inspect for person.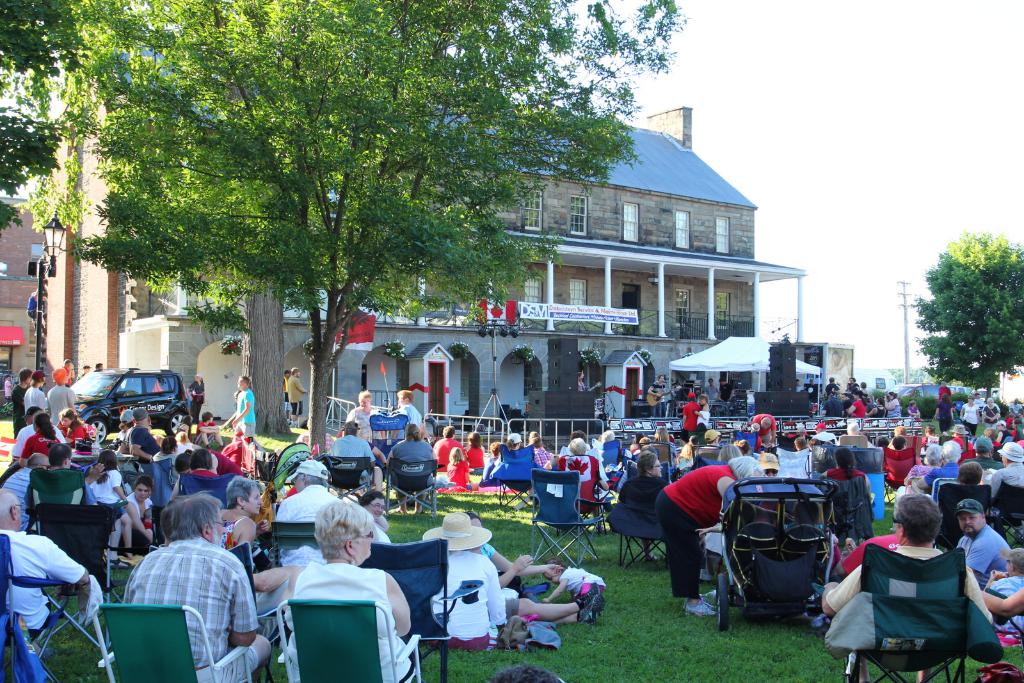
Inspection: rect(812, 495, 1007, 677).
